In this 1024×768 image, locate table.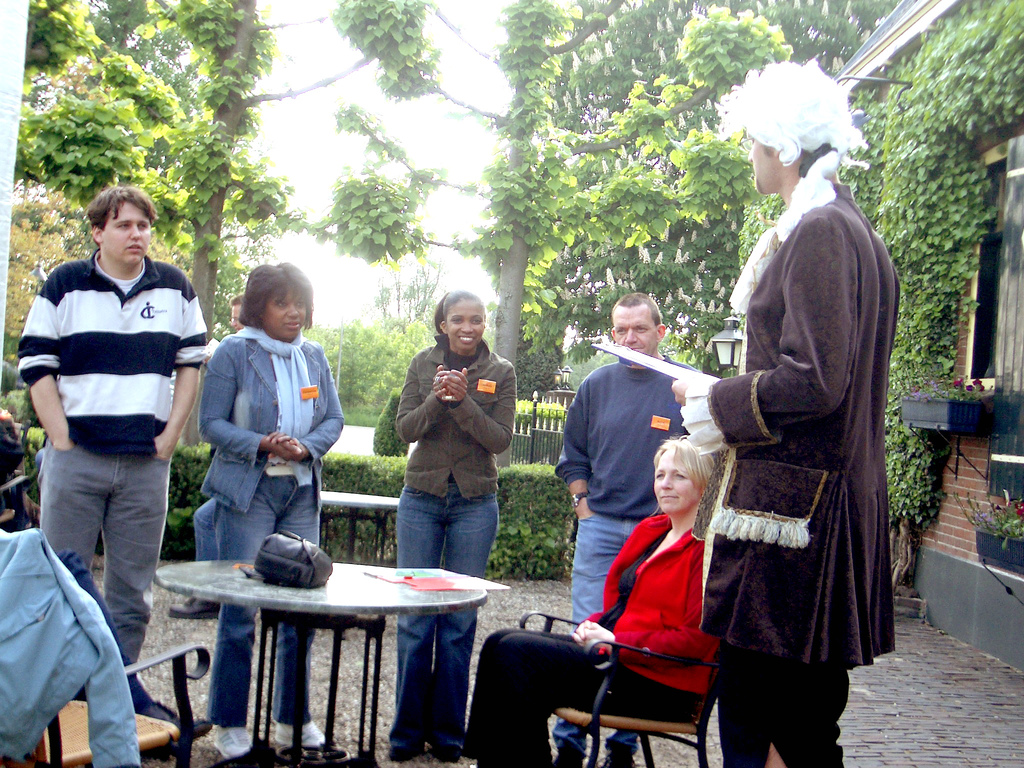
Bounding box: [x1=150, y1=554, x2=489, y2=767].
